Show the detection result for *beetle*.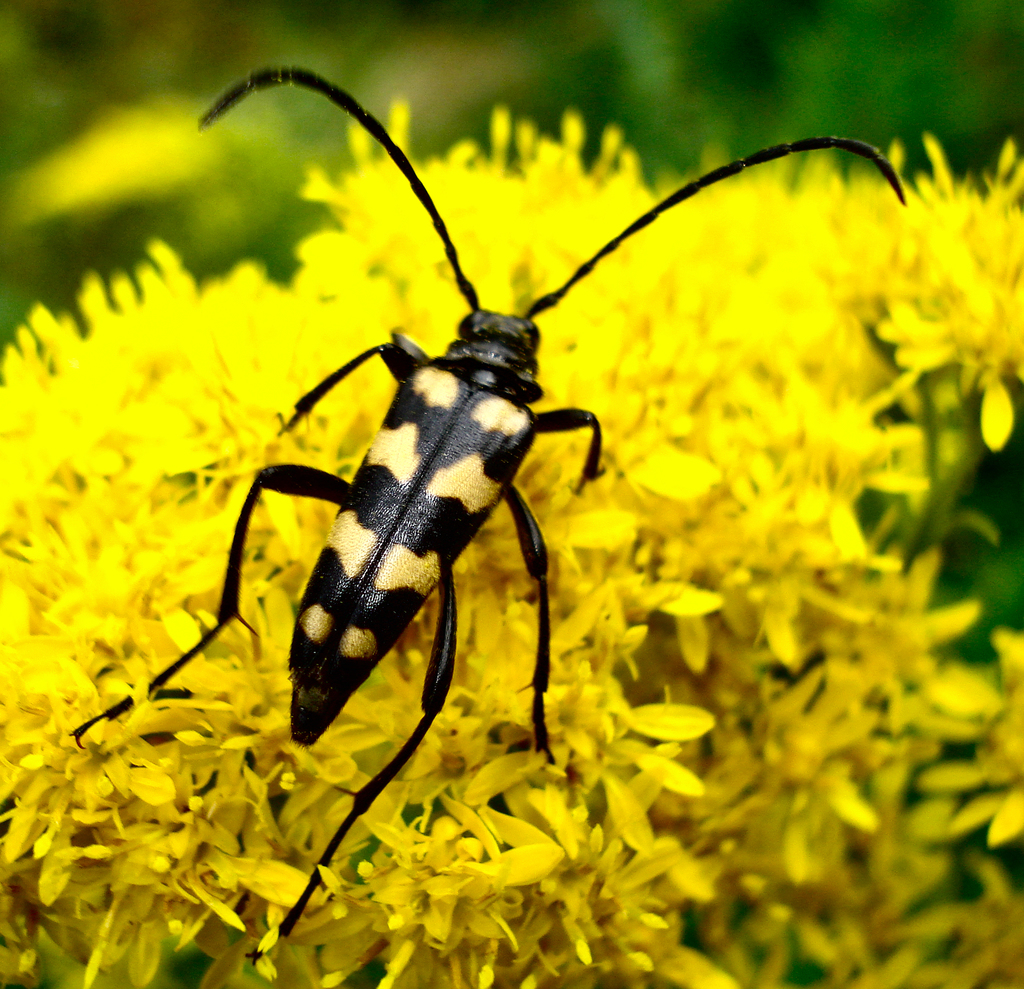
select_region(76, 51, 907, 947).
